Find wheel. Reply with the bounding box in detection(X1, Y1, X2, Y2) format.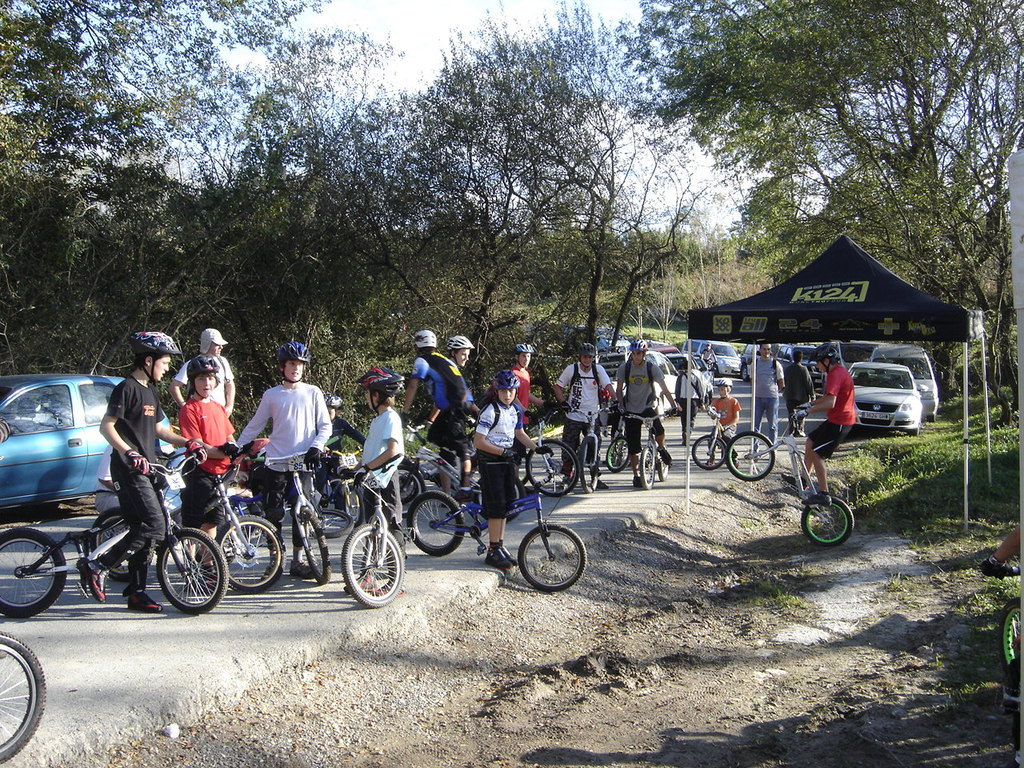
detection(515, 524, 589, 590).
